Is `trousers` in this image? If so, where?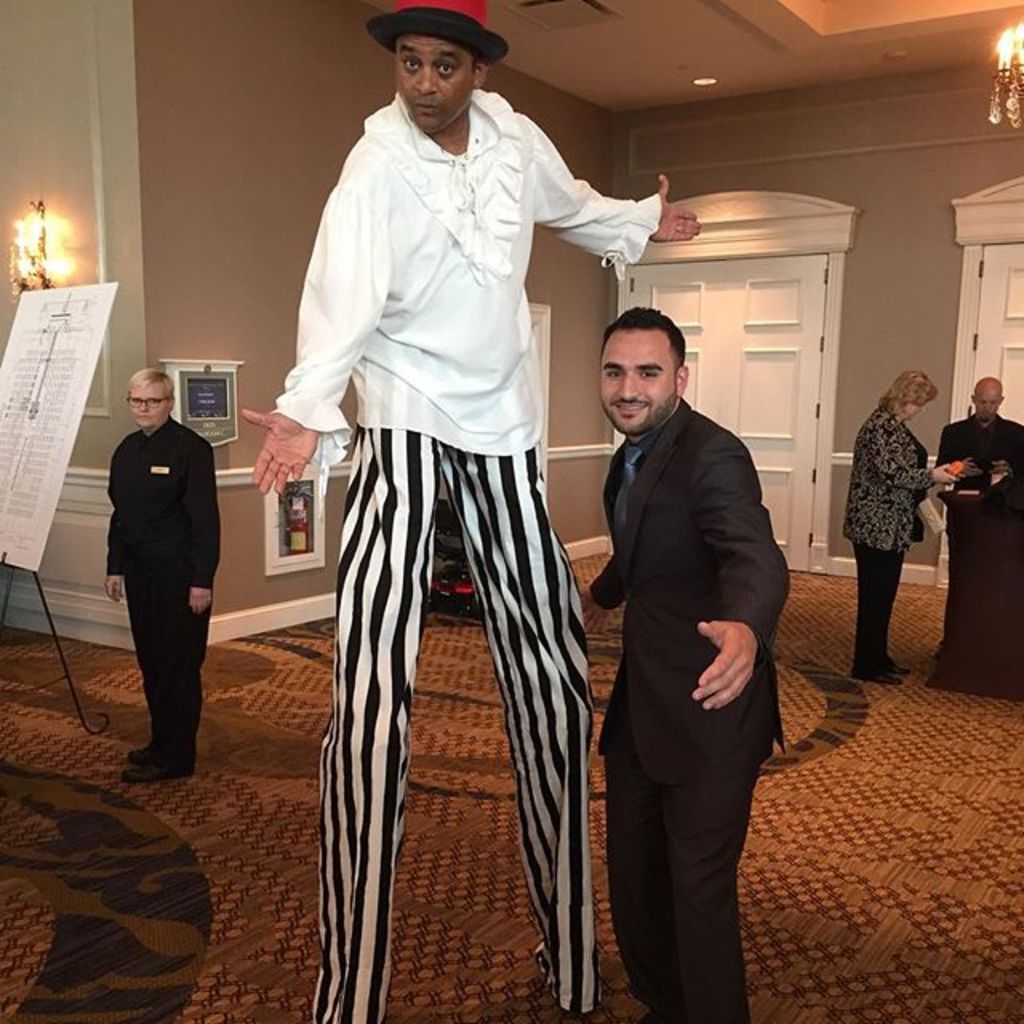
Yes, at [left=602, top=688, right=774, bottom=1022].
